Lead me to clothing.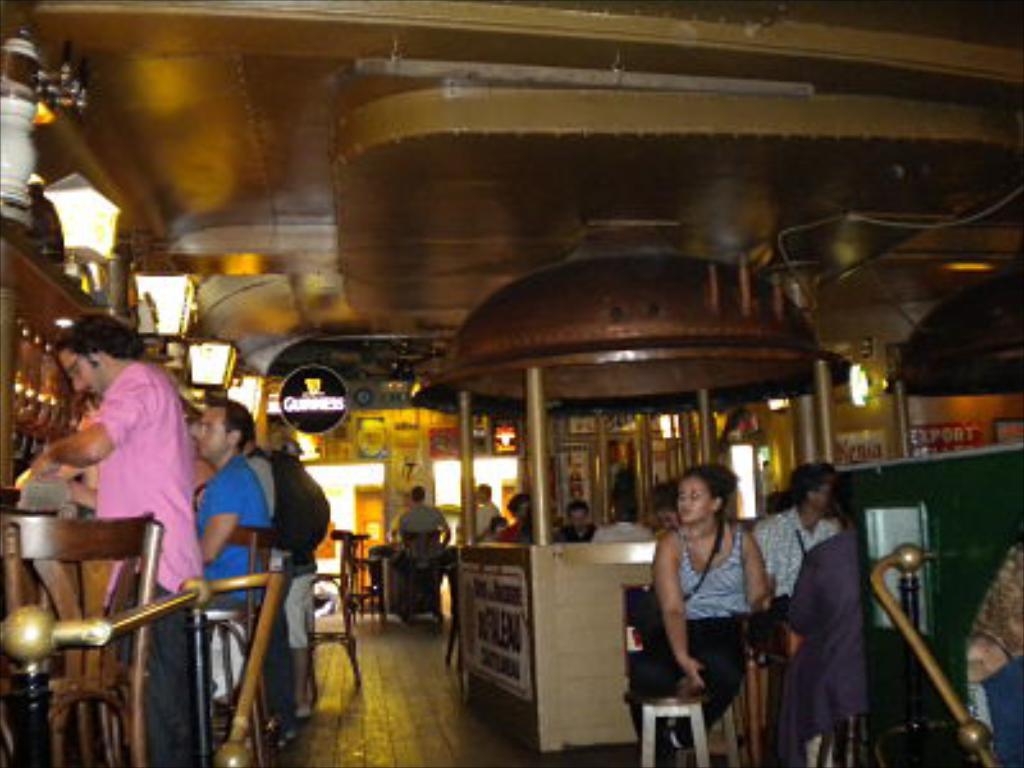
Lead to (753, 502, 842, 632).
